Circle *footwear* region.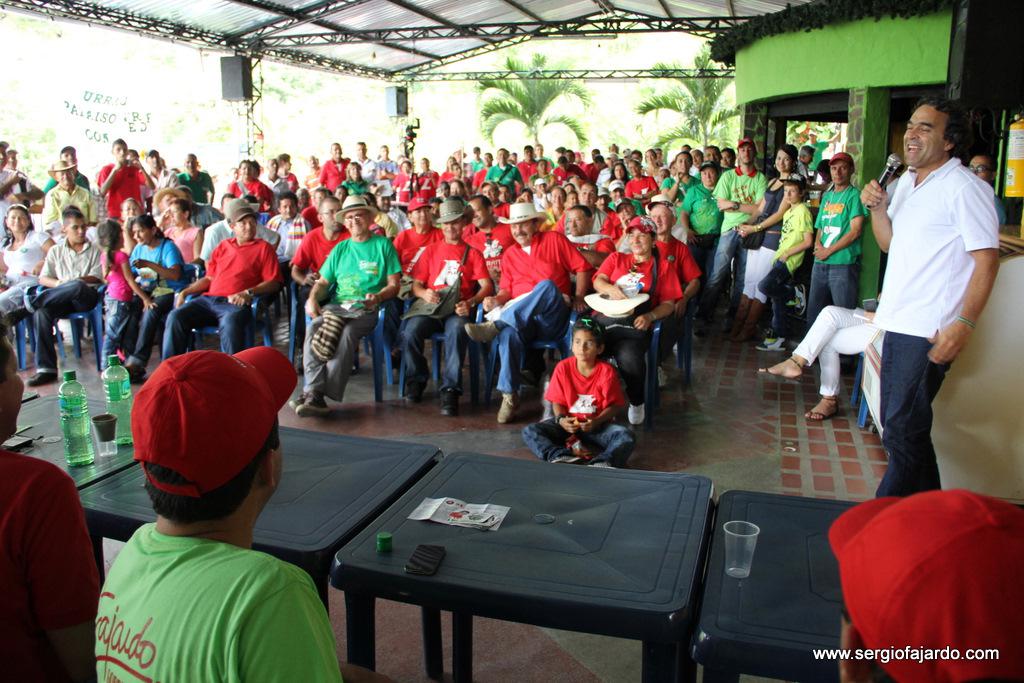
Region: locate(284, 391, 306, 411).
